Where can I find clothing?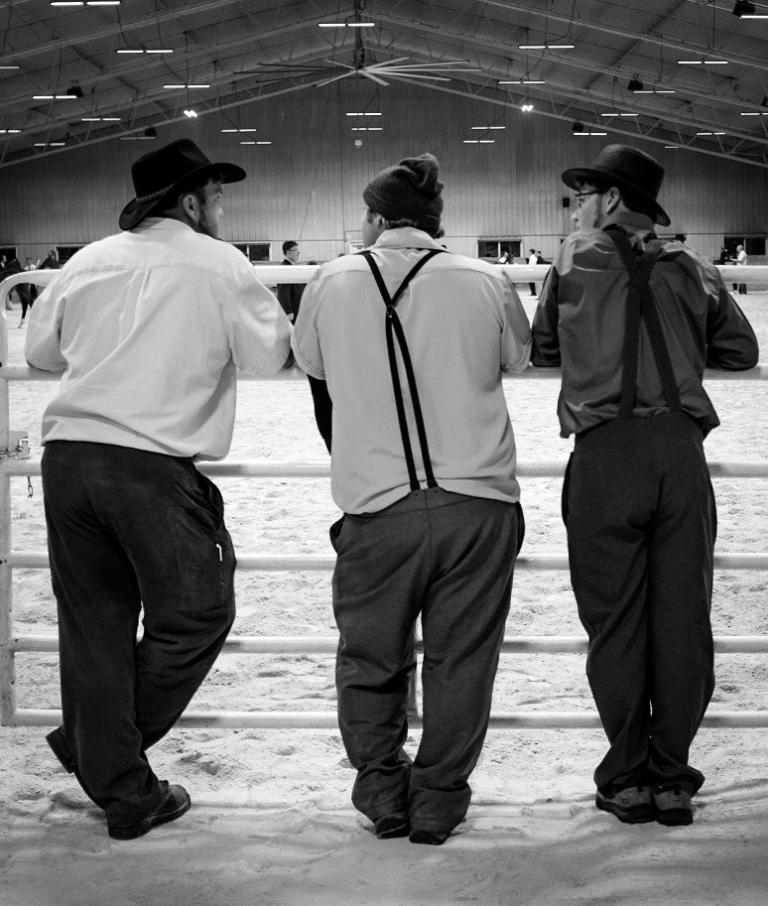
You can find it at box(545, 134, 745, 809).
